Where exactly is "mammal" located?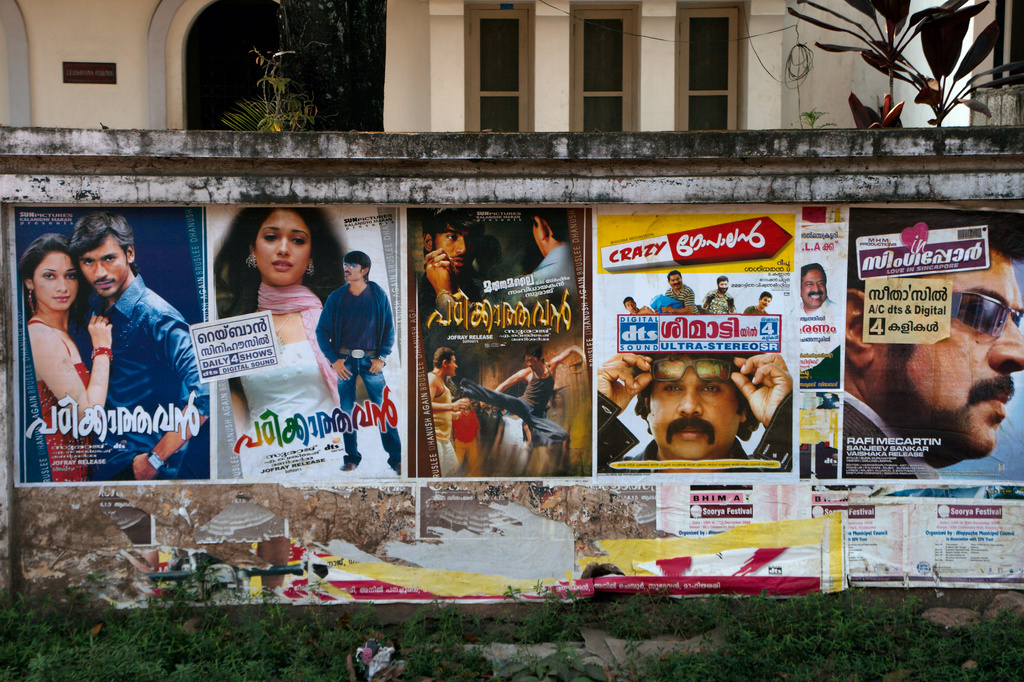
Its bounding box is x1=746, y1=294, x2=772, y2=313.
